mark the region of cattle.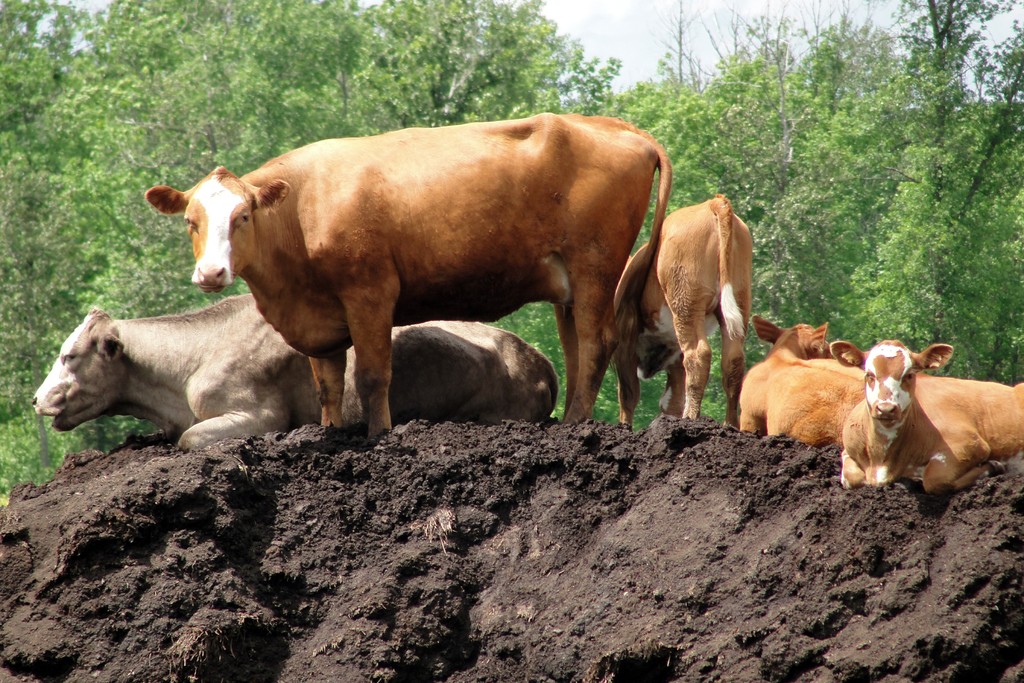
Region: box(140, 115, 673, 432).
